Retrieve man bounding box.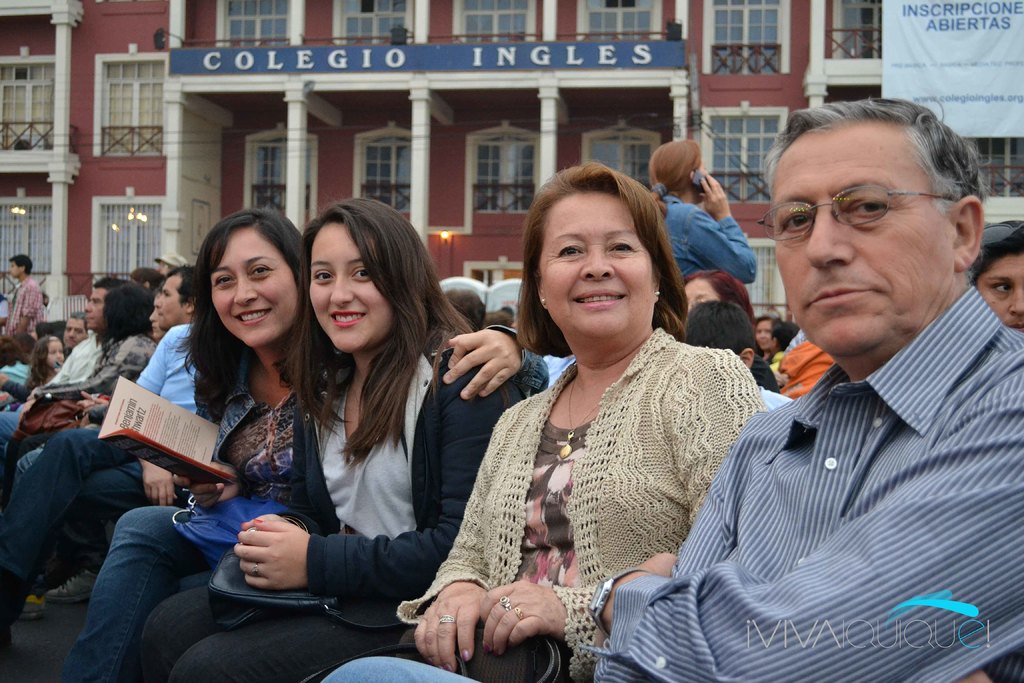
Bounding box: box=[152, 262, 199, 331].
